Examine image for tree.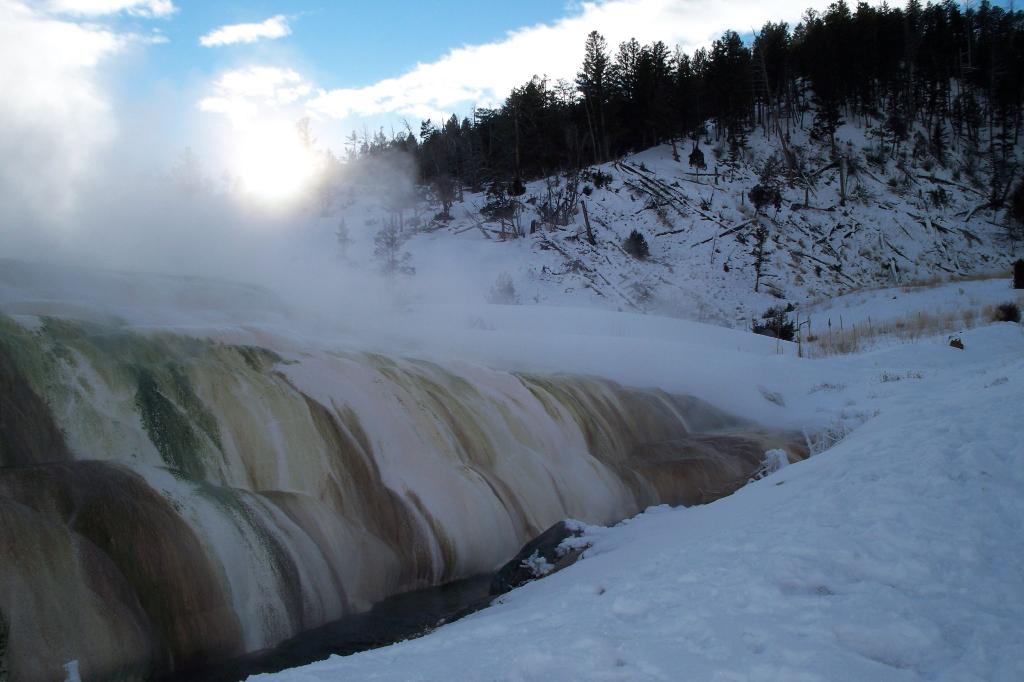
Examination result: locate(570, 22, 612, 108).
